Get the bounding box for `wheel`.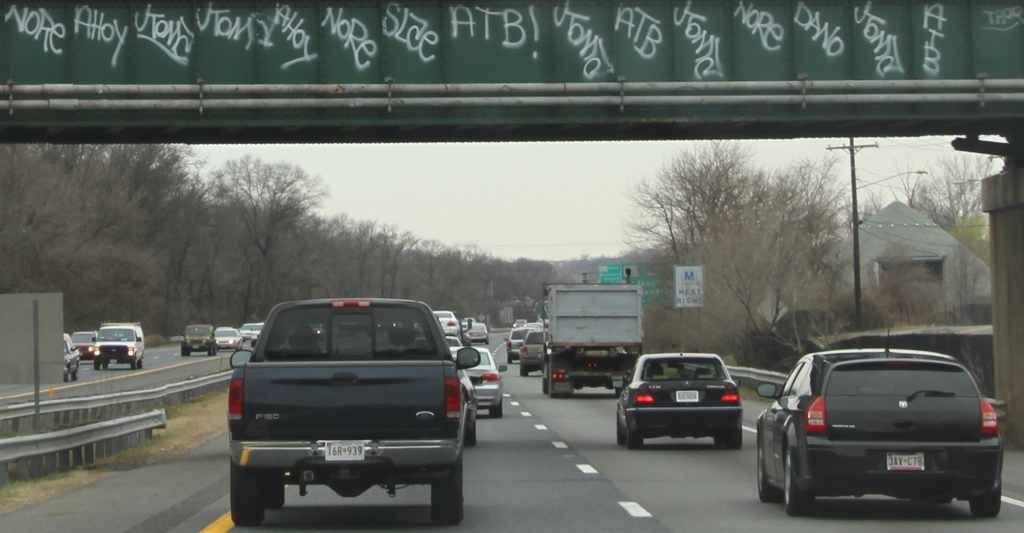
[x1=782, y1=447, x2=806, y2=517].
